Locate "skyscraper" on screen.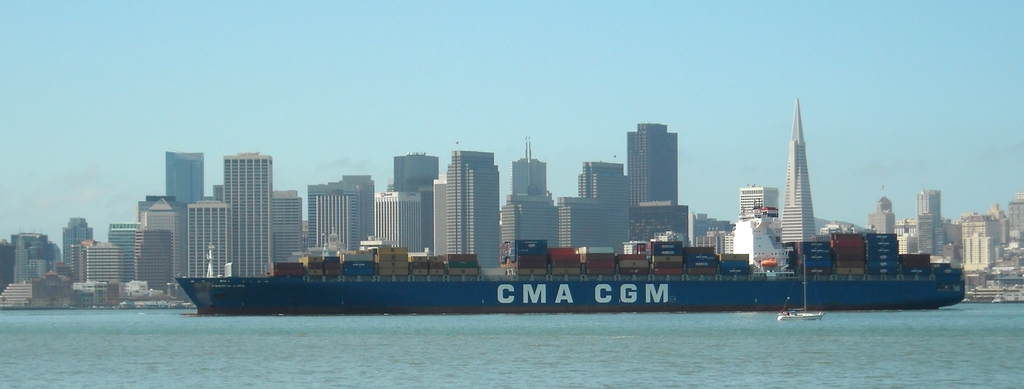
On screen at bbox=[394, 153, 433, 195].
